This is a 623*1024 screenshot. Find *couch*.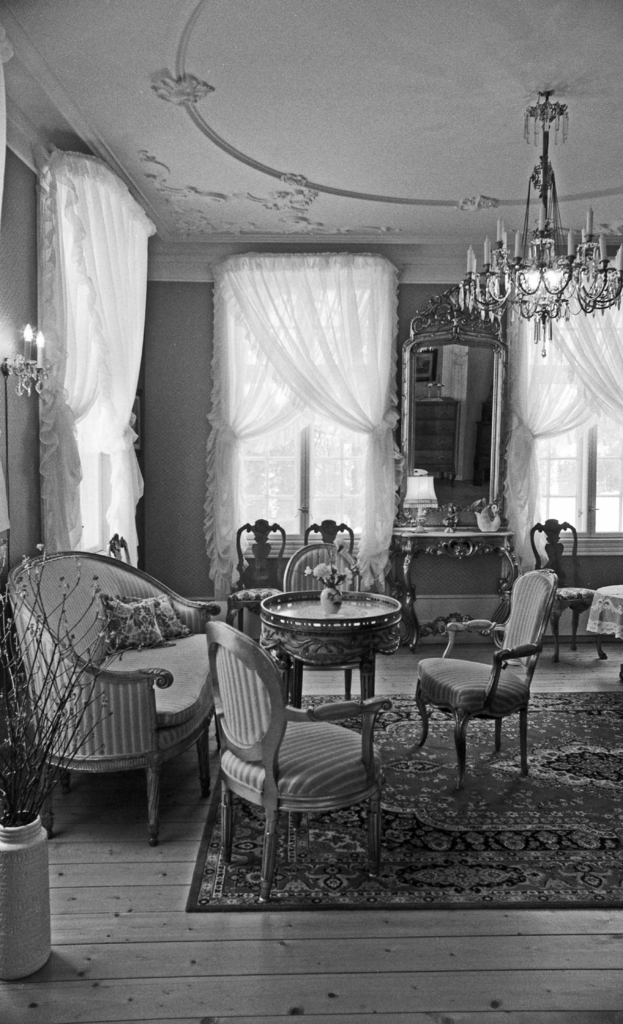
Bounding box: <bbox>20, 527, 248, 831</bbox>.
